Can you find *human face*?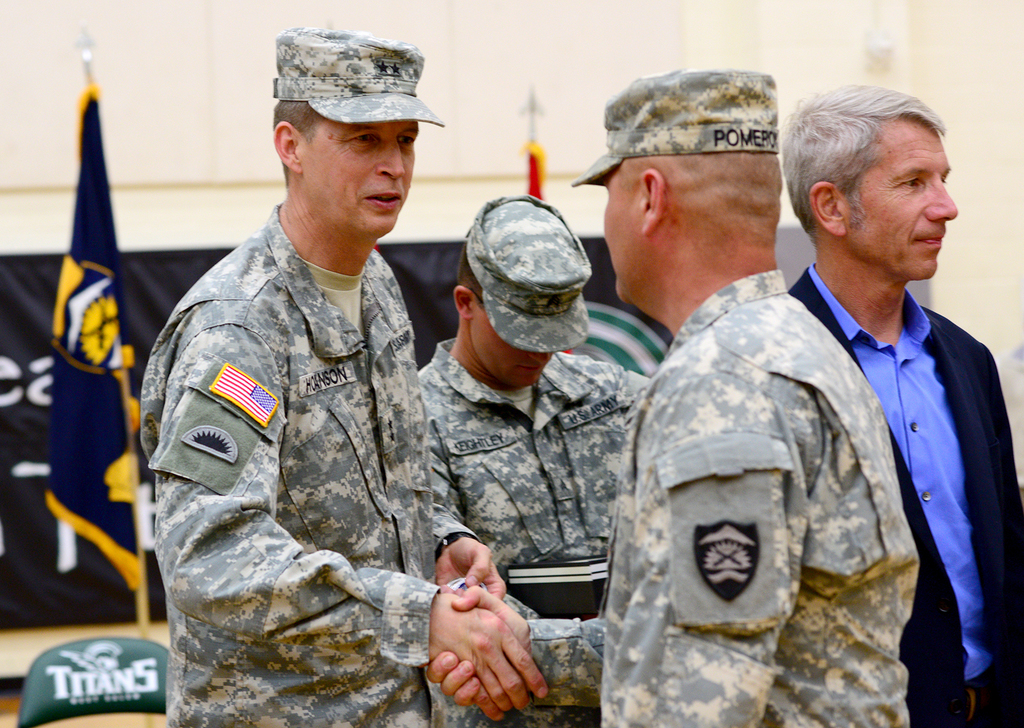
Yes, bounding box: (607, 164, 645, 298).
